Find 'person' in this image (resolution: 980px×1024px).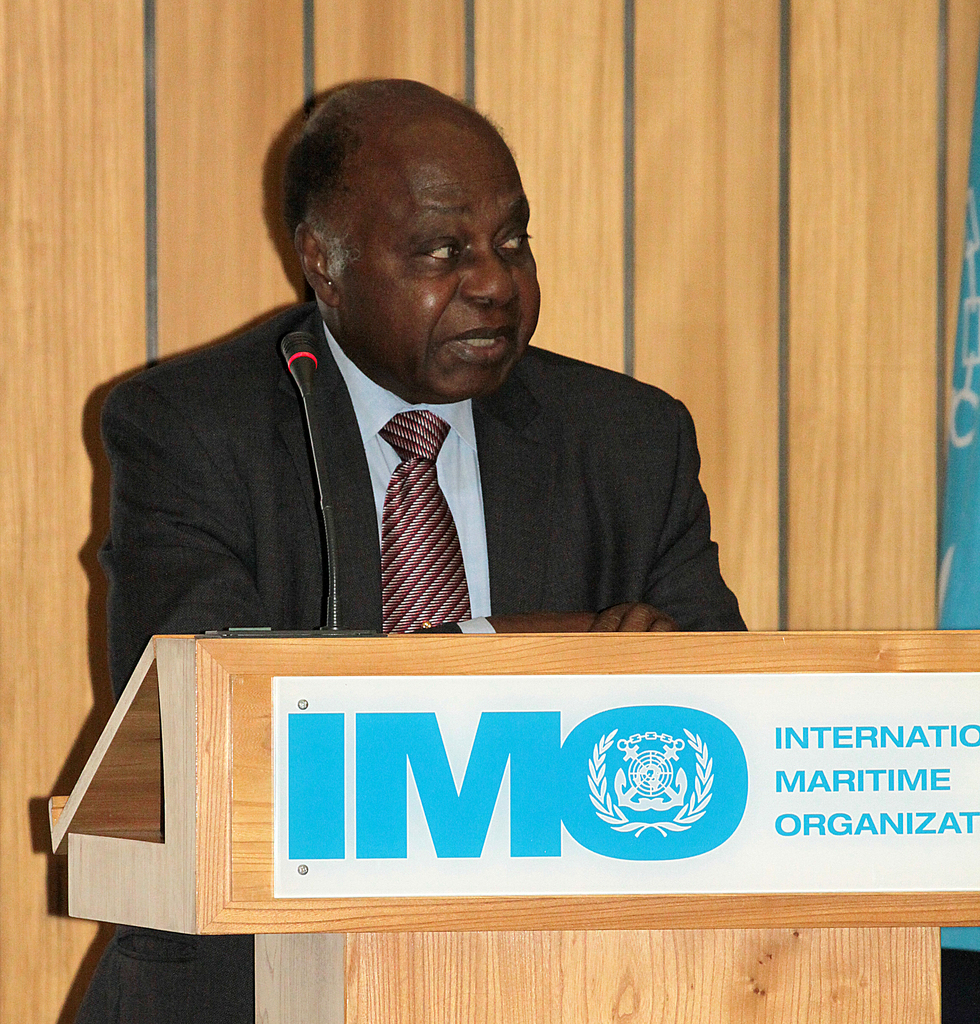
108:82:745:1023.
